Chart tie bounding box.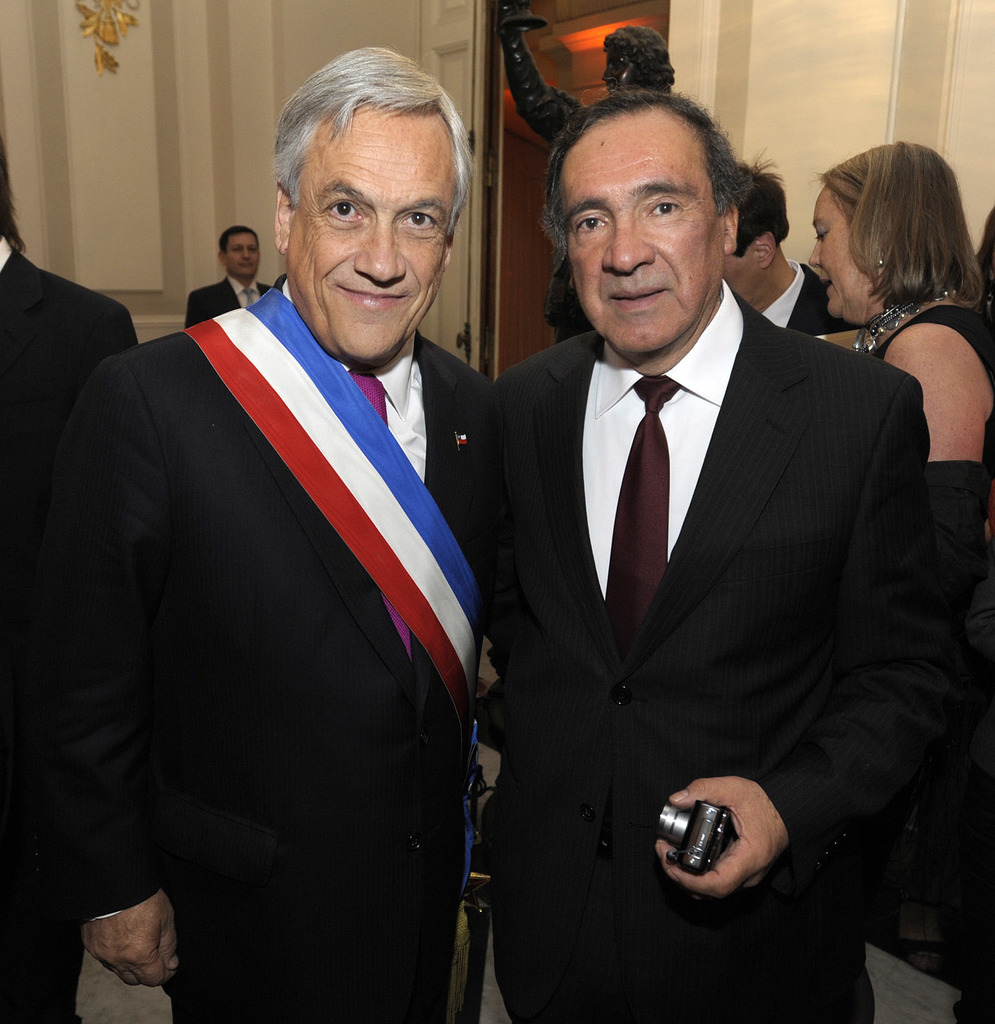
Charted: bbox(607, 375, 677, 628).
